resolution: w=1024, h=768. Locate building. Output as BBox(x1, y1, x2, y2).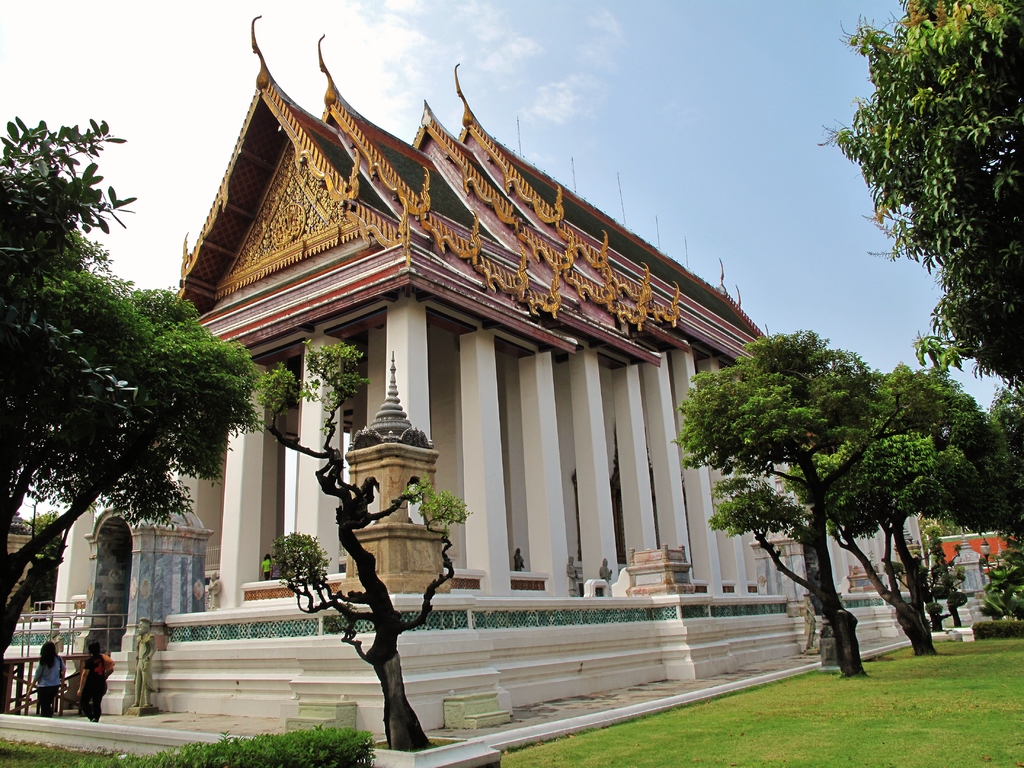
BBox(56, 13, 888, 628).
